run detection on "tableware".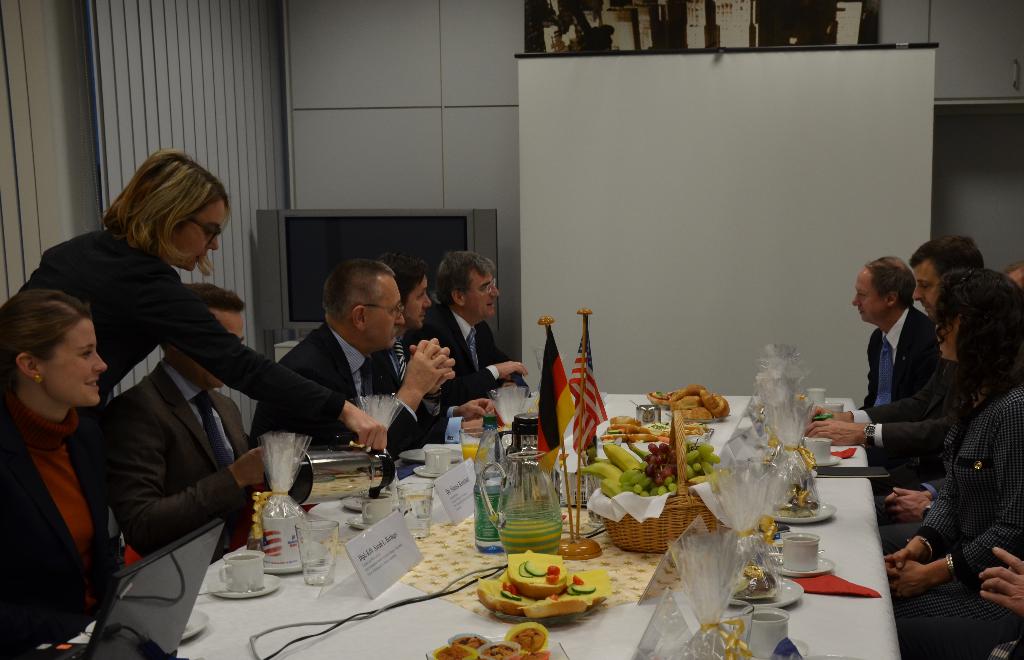
Result: x1=348 y1=510 x2=397 y2=526.
